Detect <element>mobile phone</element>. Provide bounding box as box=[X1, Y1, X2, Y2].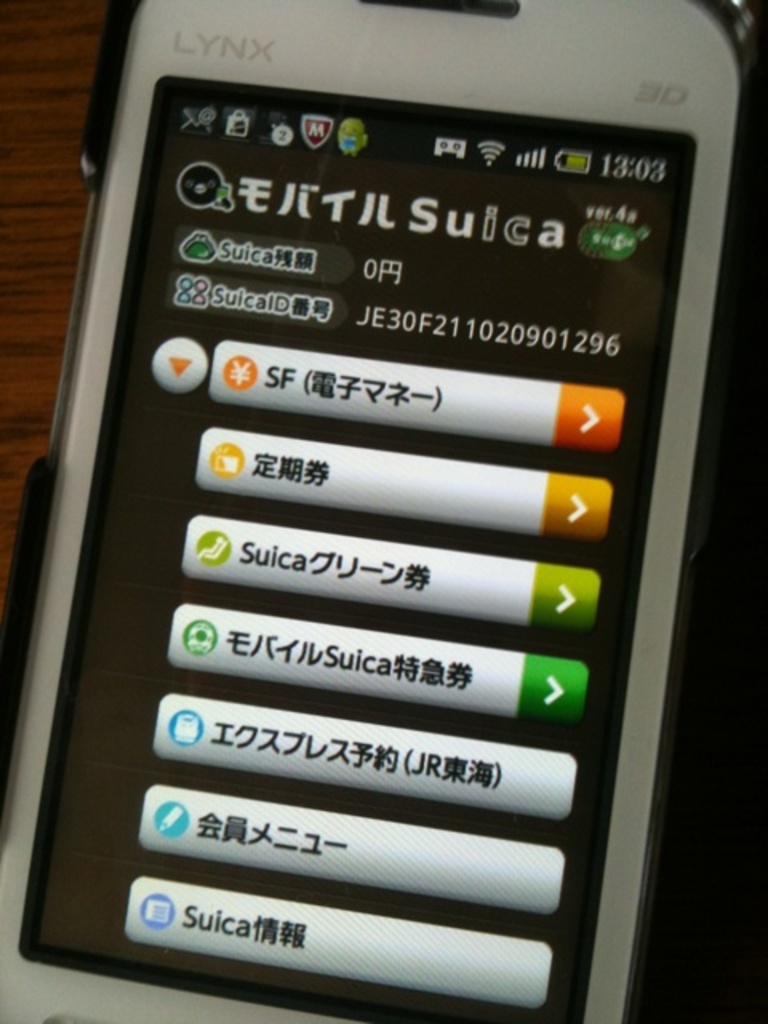
box=[0, 0, 738, 1022].
